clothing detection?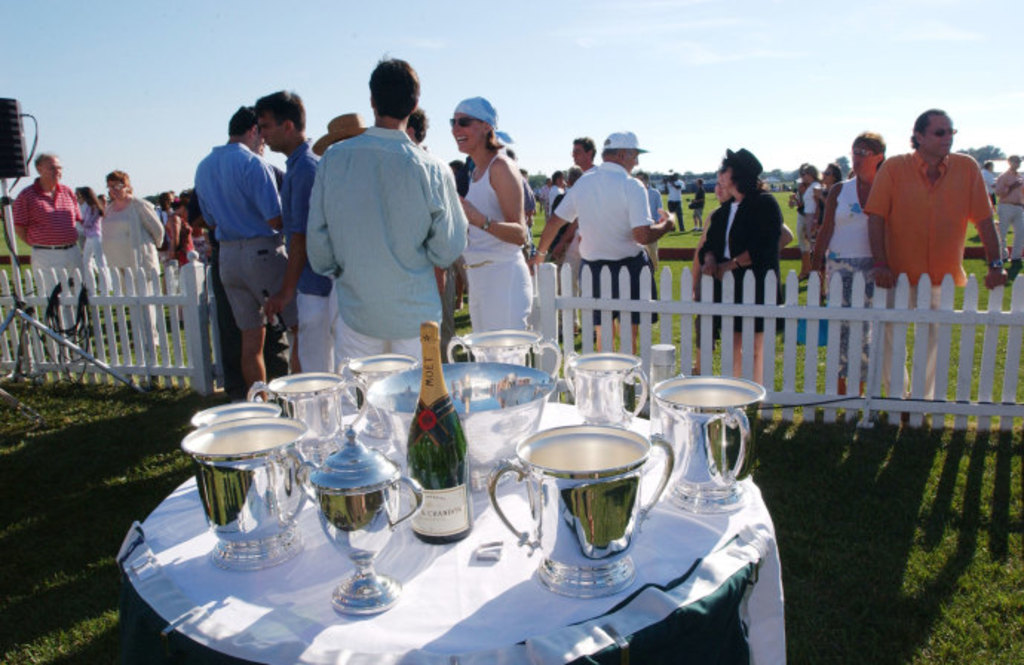
BBox(554, 157, 684, 322)
